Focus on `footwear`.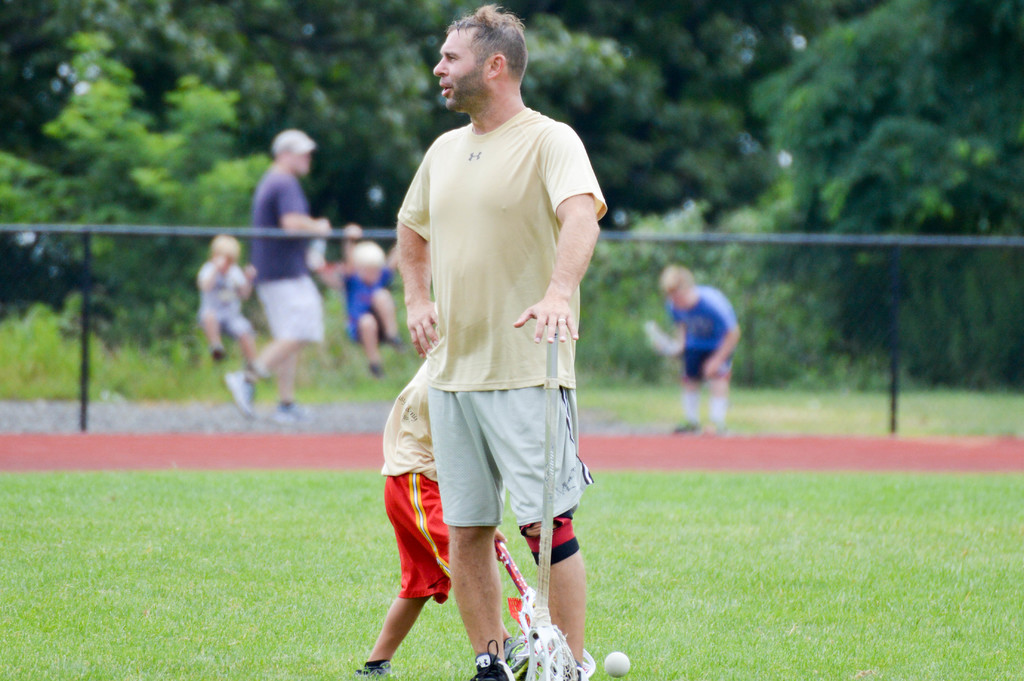
Focused at left=502, top=633, right=547, bottom=680.
